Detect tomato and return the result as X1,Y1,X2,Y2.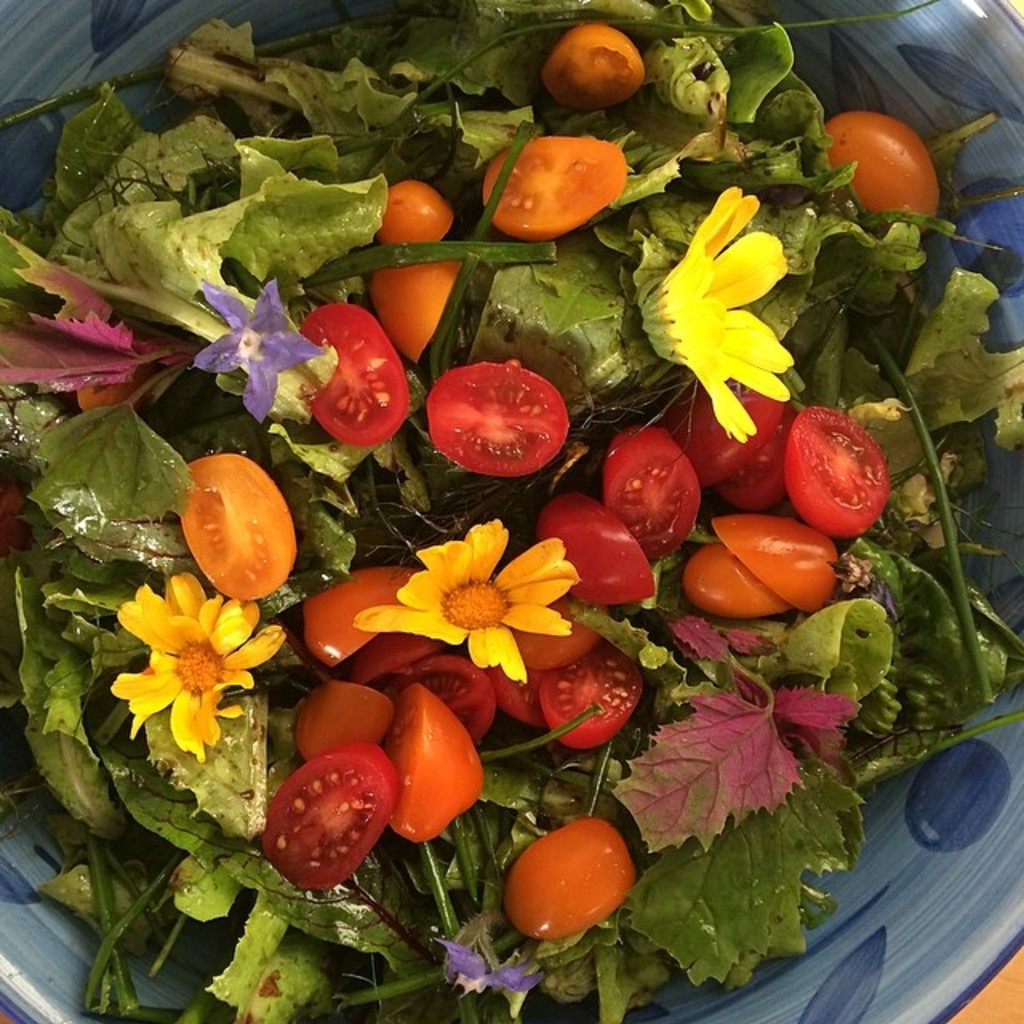
395,658,493,741.
